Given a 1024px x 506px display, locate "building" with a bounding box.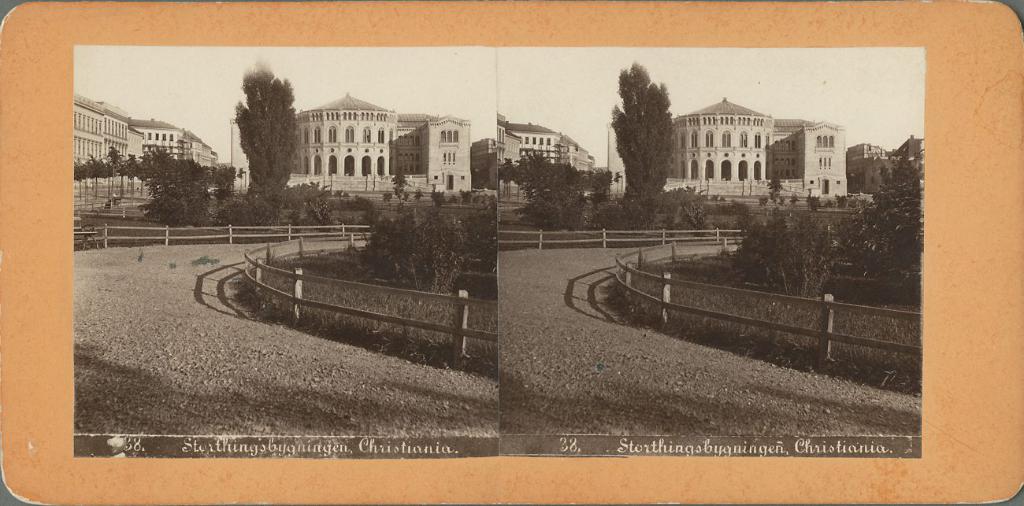
Located: (291, 92, 469, 194).
